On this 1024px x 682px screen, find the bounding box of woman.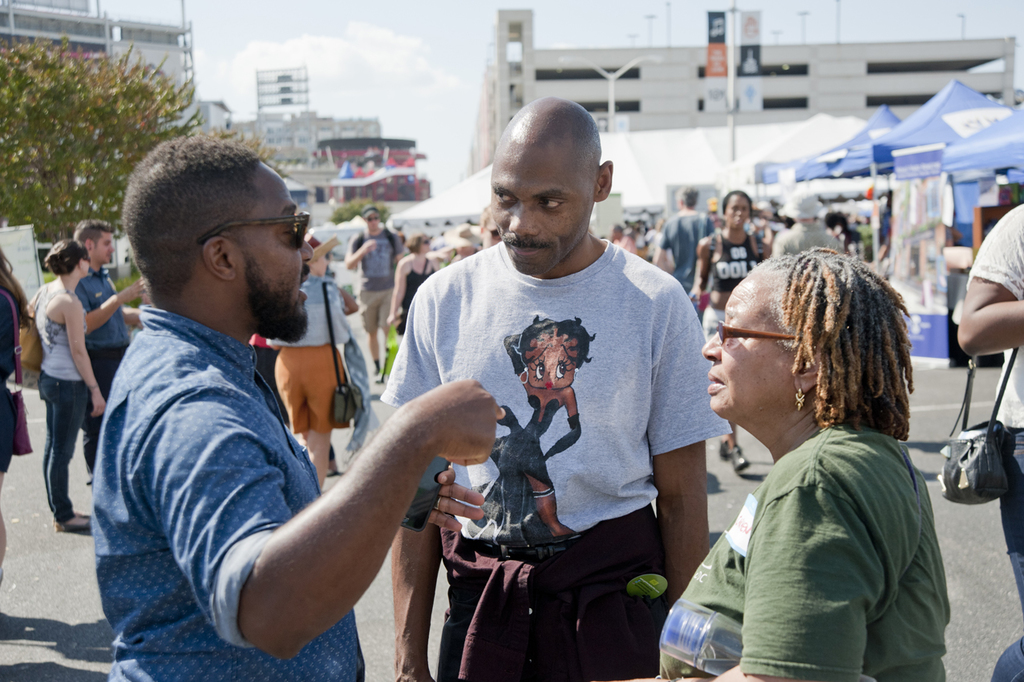
Bounding box: [x1=0, y1=252, x2=36, y2=583].
